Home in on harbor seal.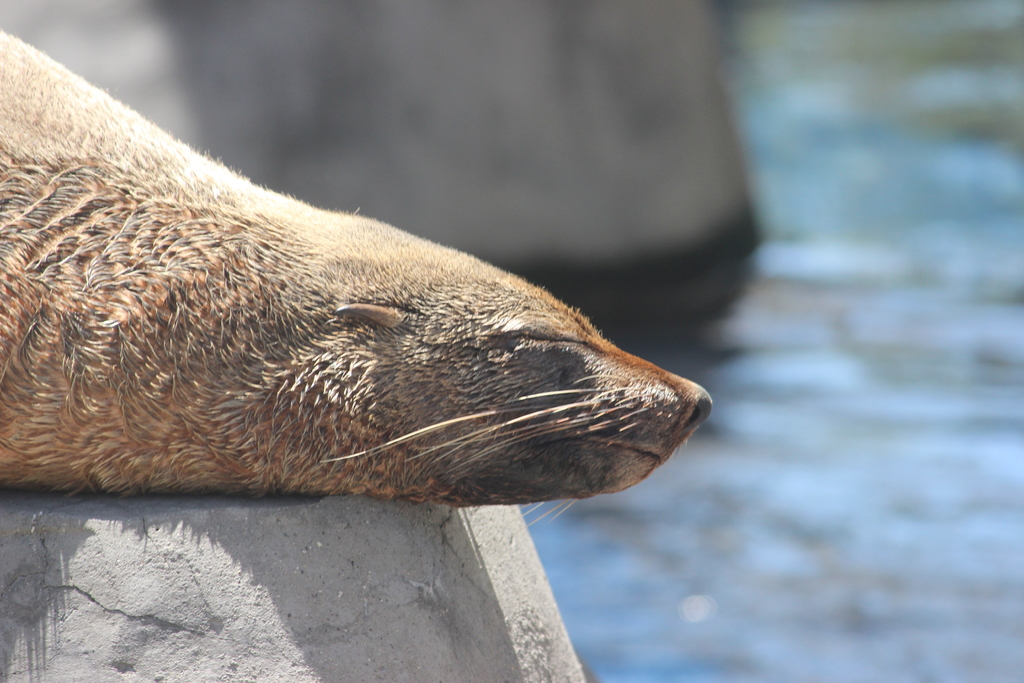
Homed in at [0, 75, 724, 532].
